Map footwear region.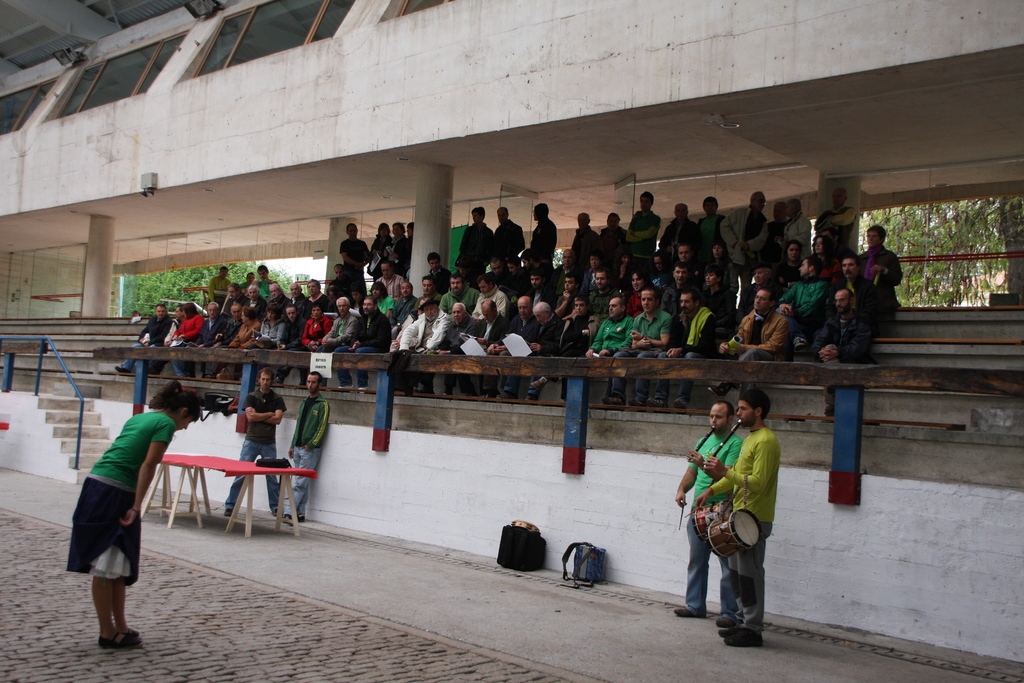
Mapped to (x1=106, y1=624, x2=137, y2=649).
